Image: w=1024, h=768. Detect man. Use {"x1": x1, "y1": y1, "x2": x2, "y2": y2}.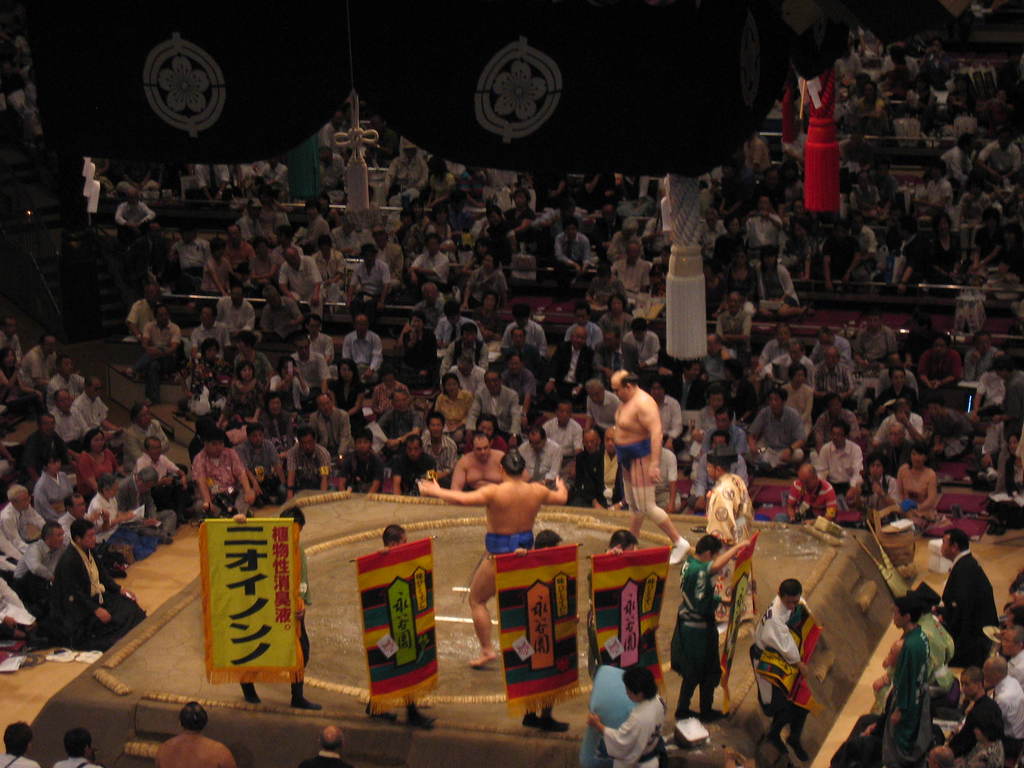
{"x1": 568, "y1": 433, "x2": 612, "y2": 507}.
